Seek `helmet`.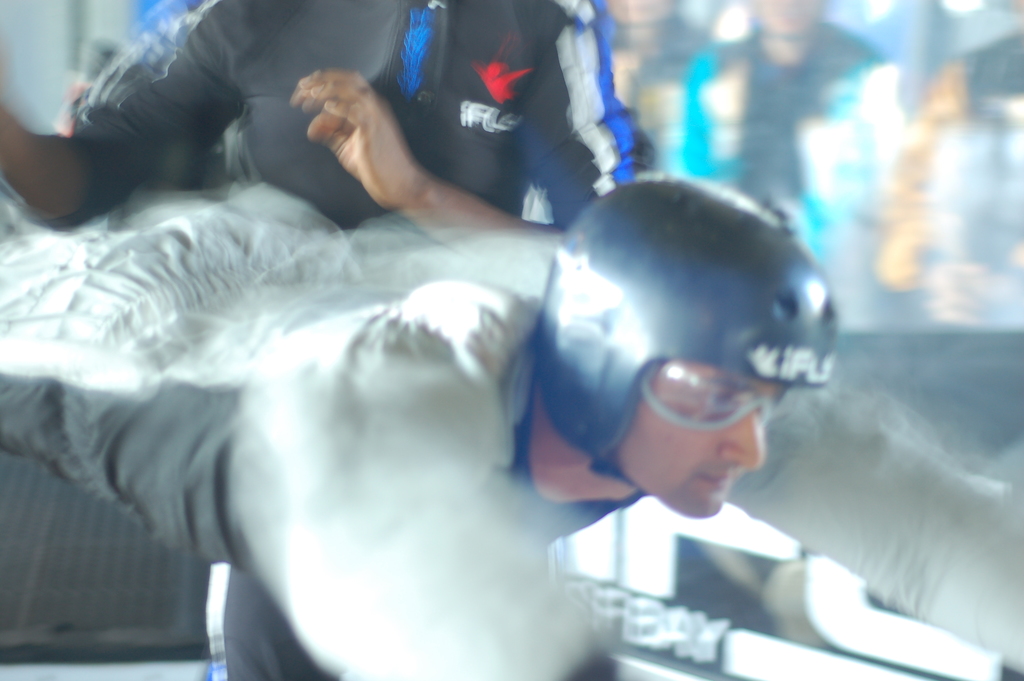
516, 170, 839, 512.
